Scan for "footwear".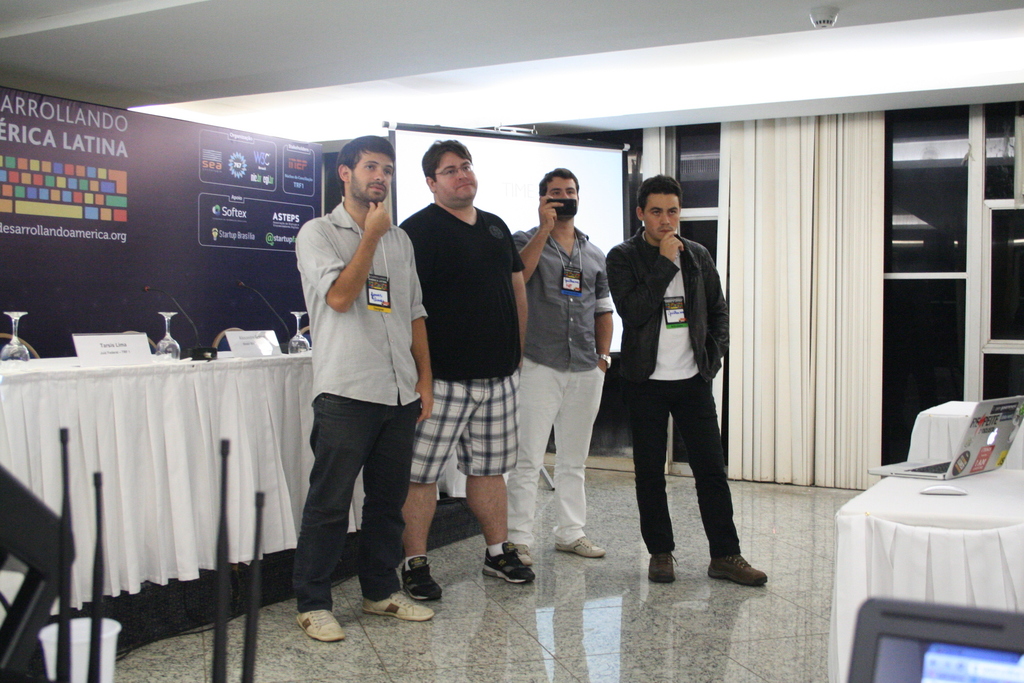
Scan result: 482:538:536:585.
